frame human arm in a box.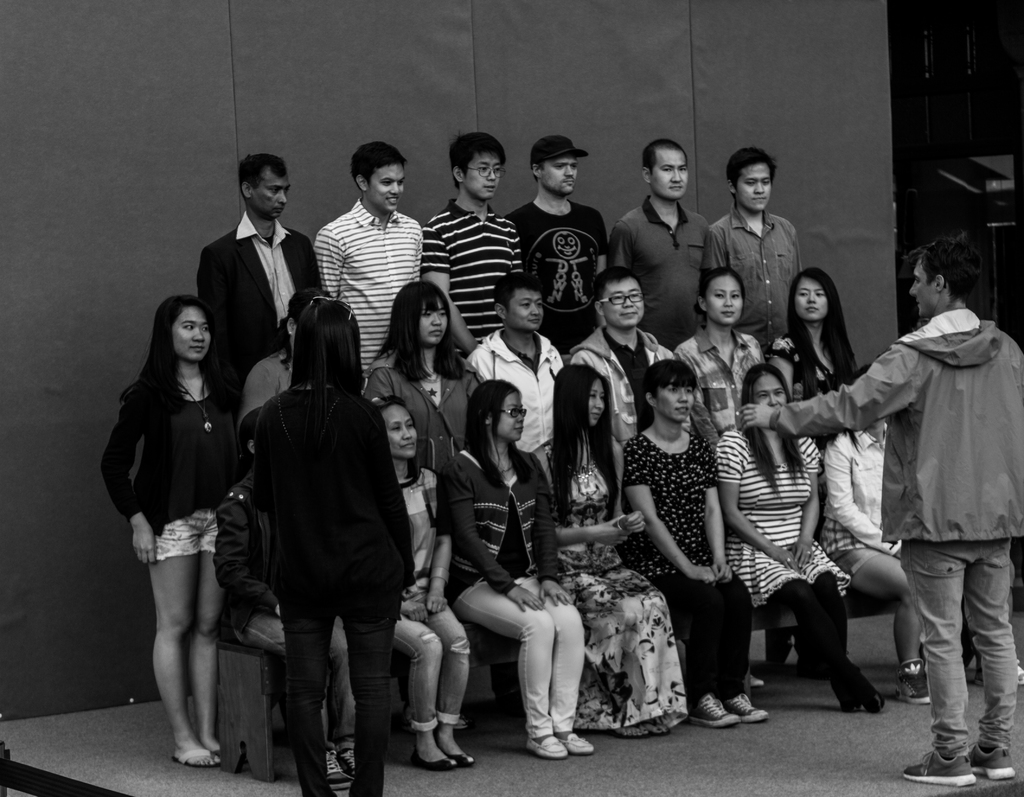
x1=596 y1=209 x2=607 y2=276.
